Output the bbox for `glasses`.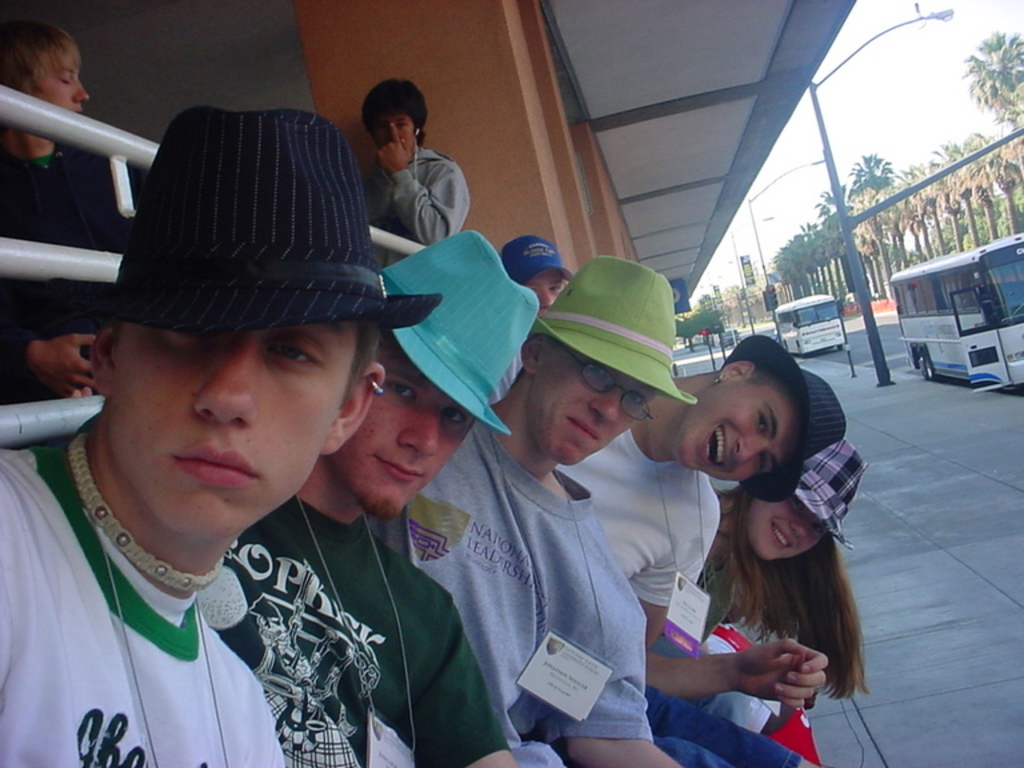
<region>540, 336, 652, 429</region>.
